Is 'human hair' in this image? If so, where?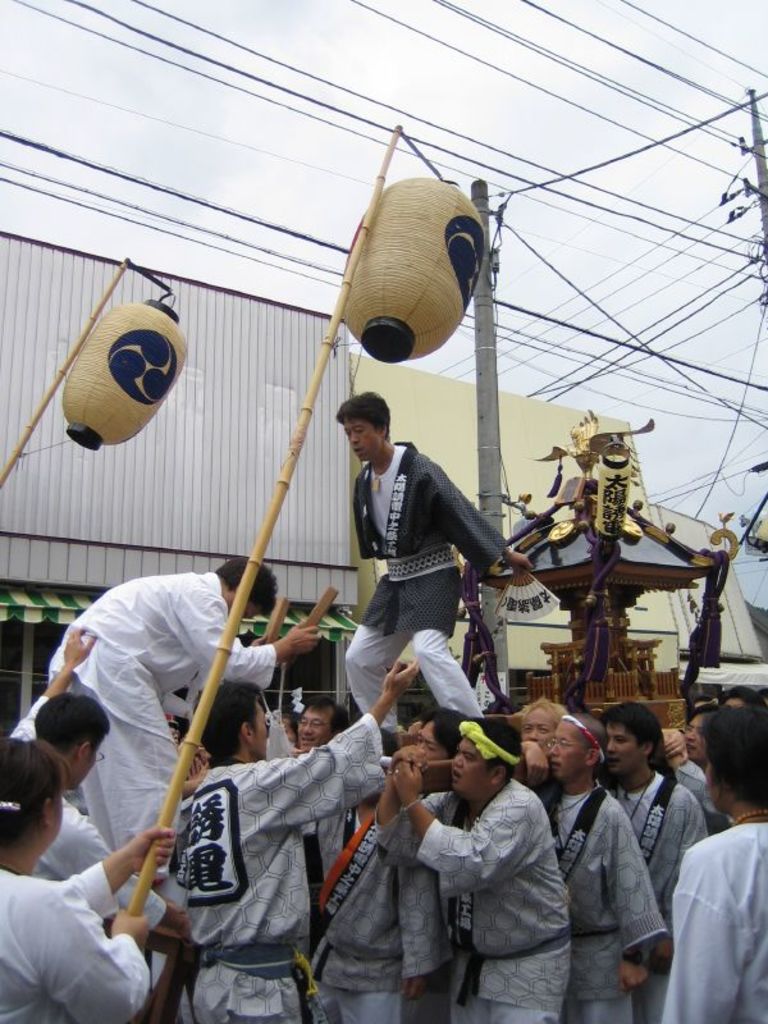
Yes, at [left=696, top=707, right=767, bottom=796].
